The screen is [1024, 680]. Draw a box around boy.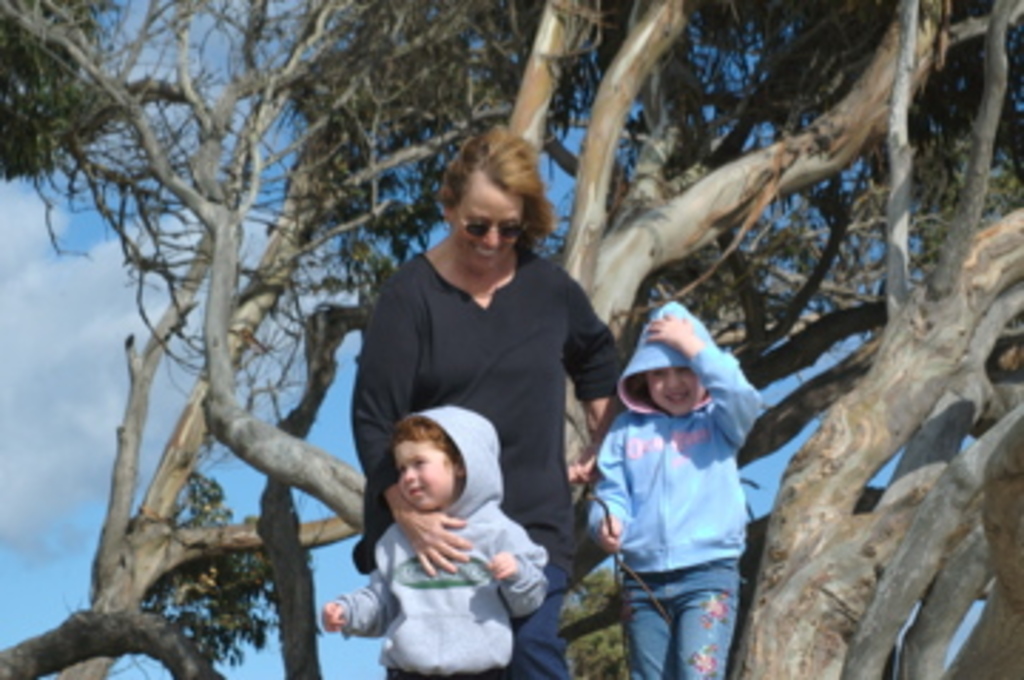
crop(586, 299, 779, 677).
